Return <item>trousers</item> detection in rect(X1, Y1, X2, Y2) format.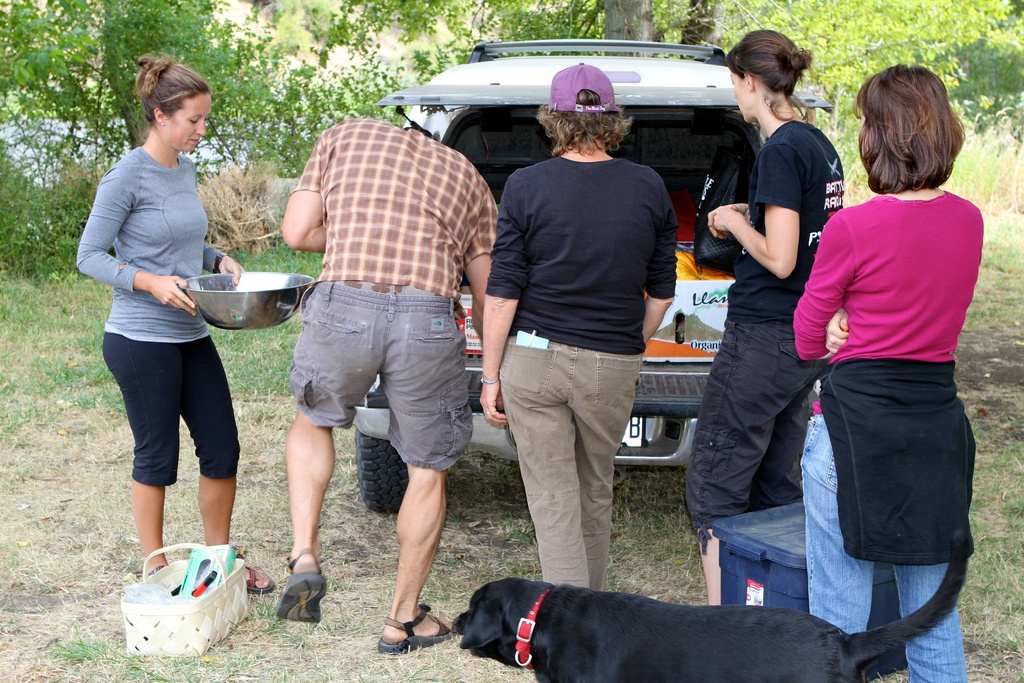
rect(496, 329, 641, 591).
